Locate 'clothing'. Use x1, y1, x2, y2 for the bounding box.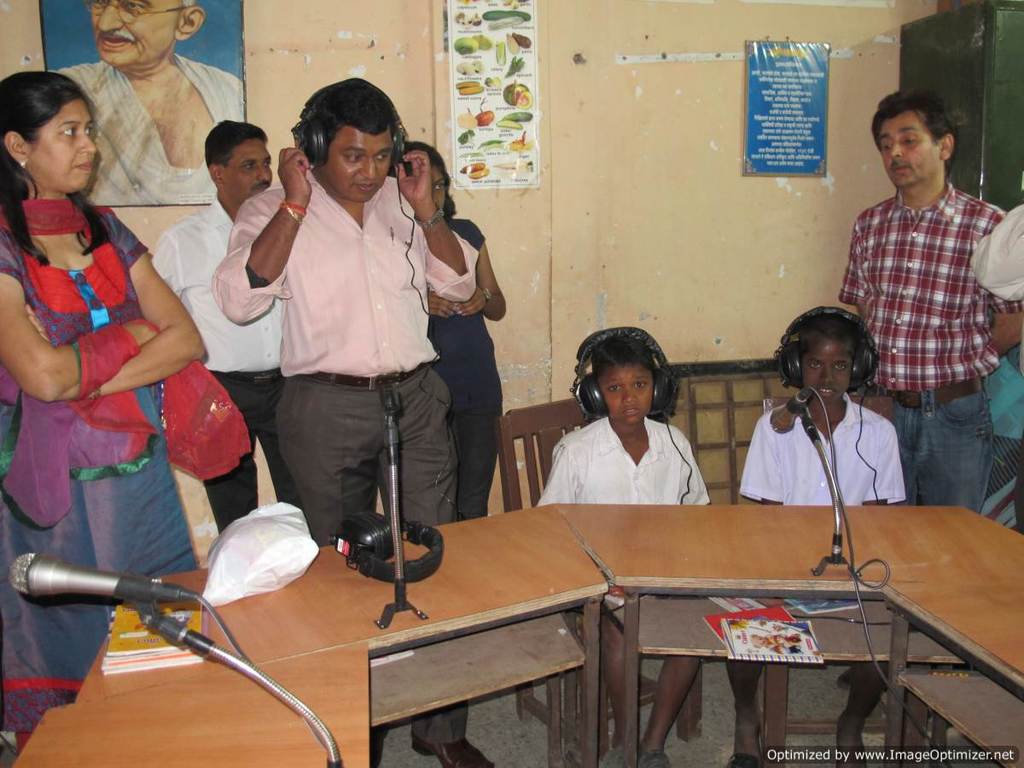
203, 163, 487, 553.
